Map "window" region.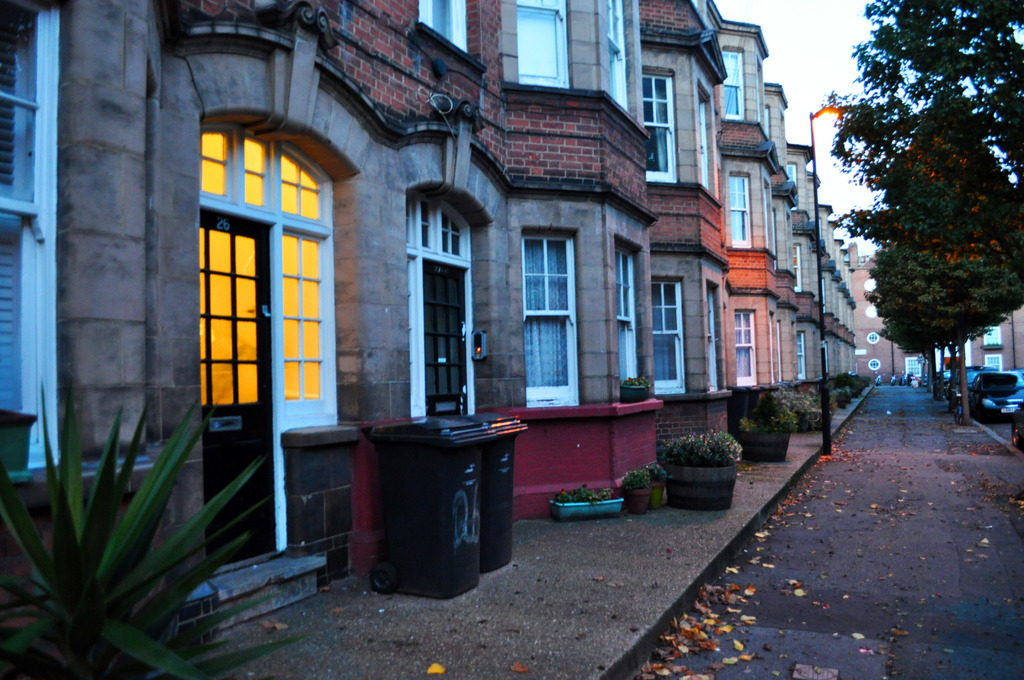
Mapped to [x1=646, y1=65, x2=679, y2=183].
